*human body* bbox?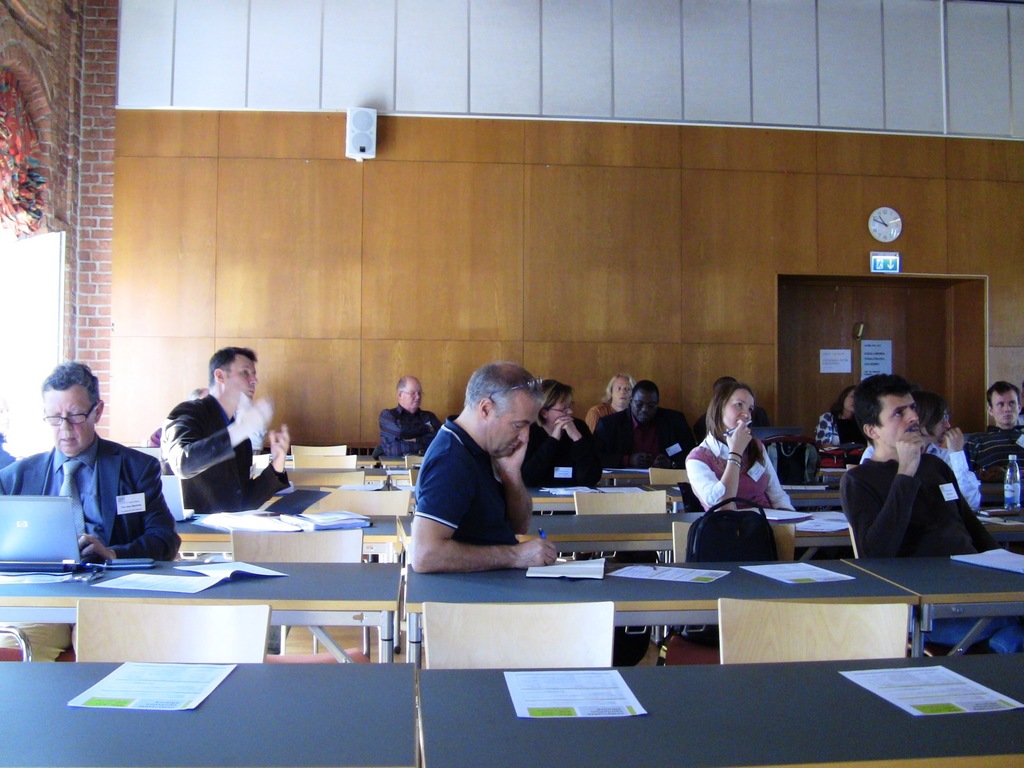
box=[523, 415, 600, 494]
